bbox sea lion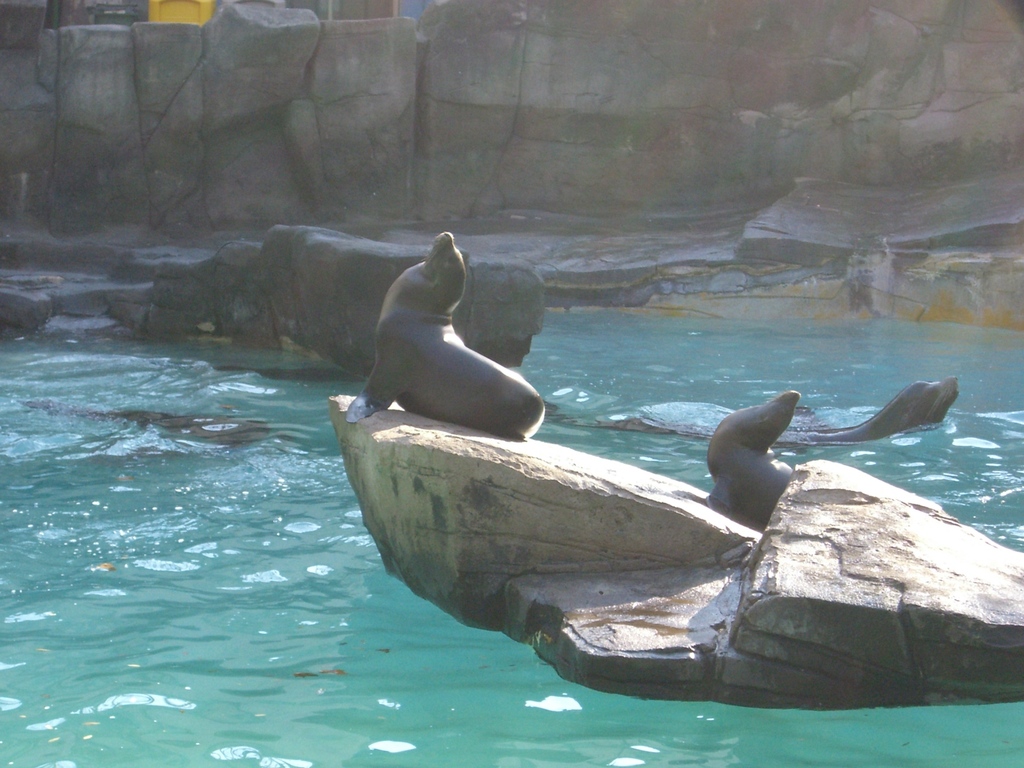
BBox(707, 389, 796, 524)
